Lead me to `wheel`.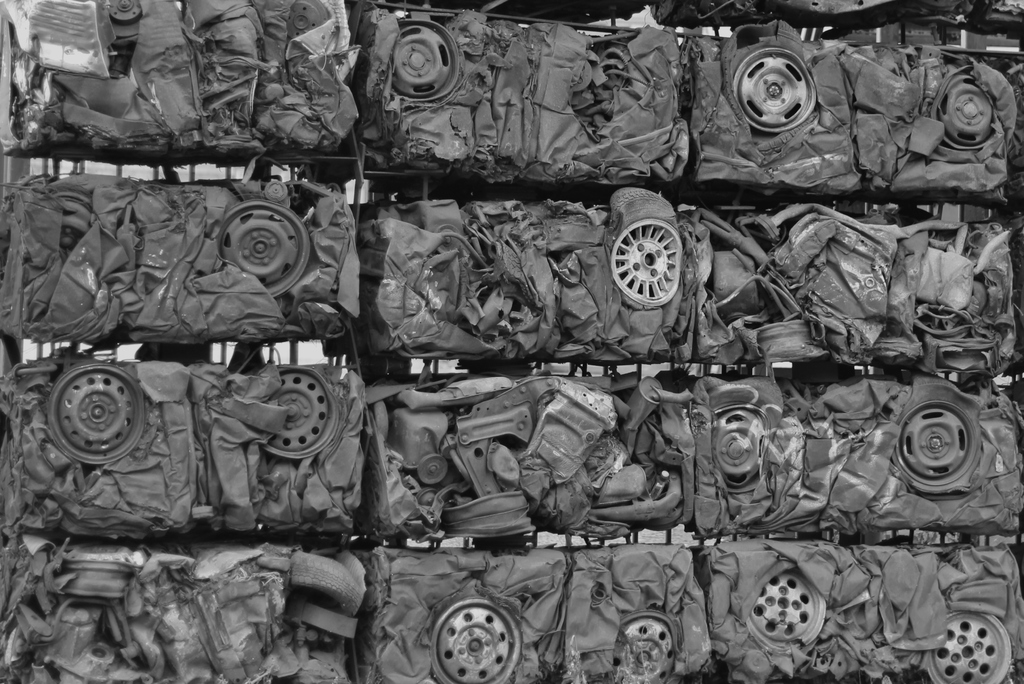
Lead to box=[732, 46, 815, 131].
